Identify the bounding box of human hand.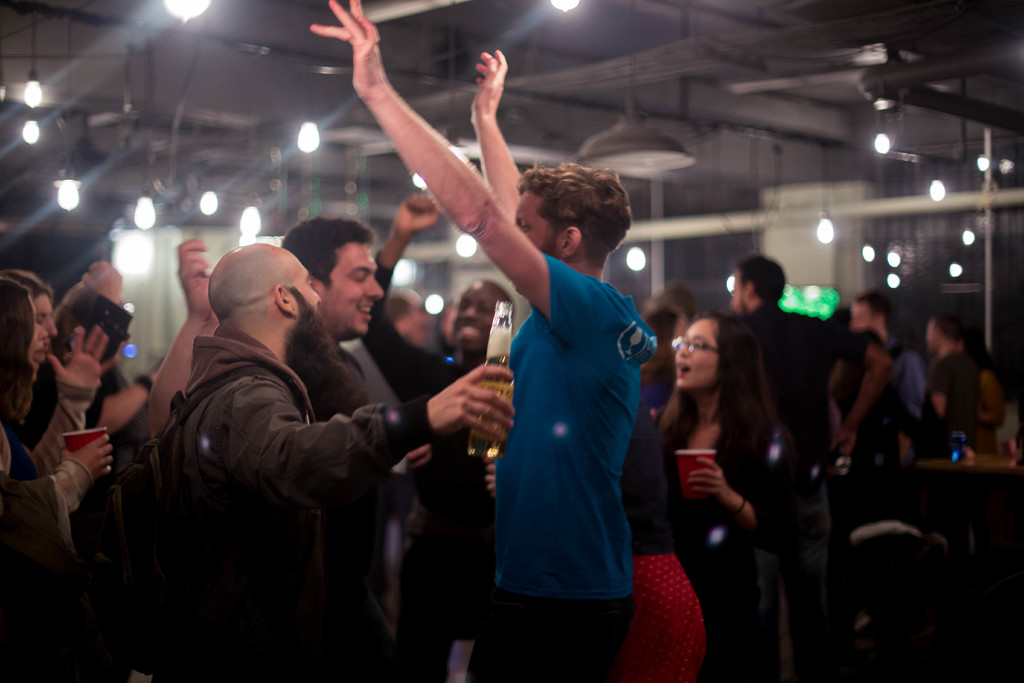
BBox(468, 47, 511, 114).
